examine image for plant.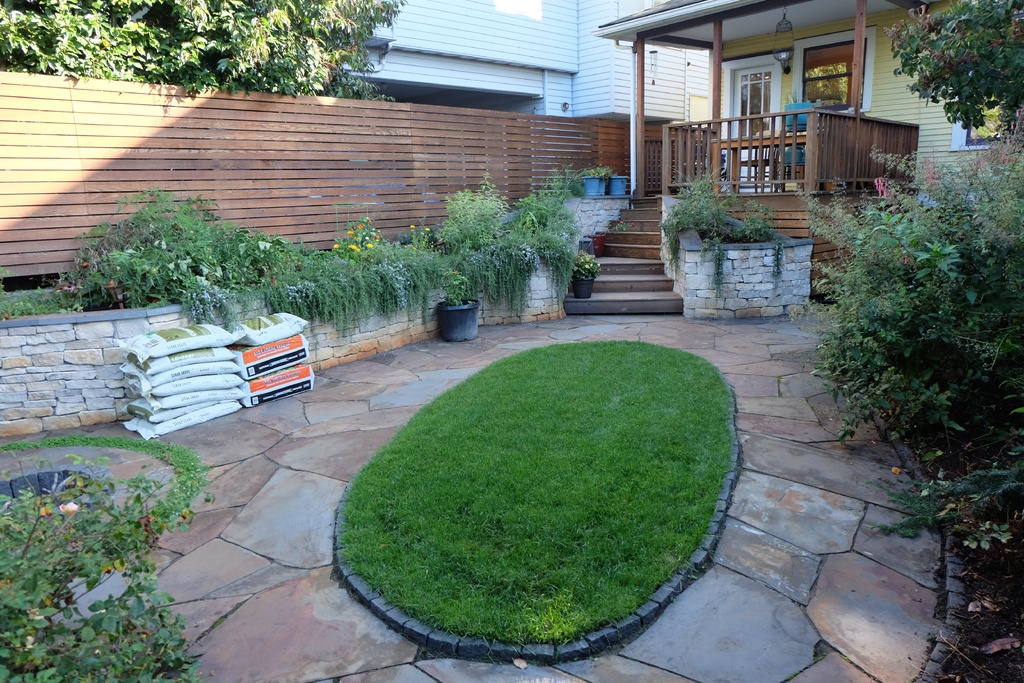
Examination result: box(806, 105, 1015, 600).
